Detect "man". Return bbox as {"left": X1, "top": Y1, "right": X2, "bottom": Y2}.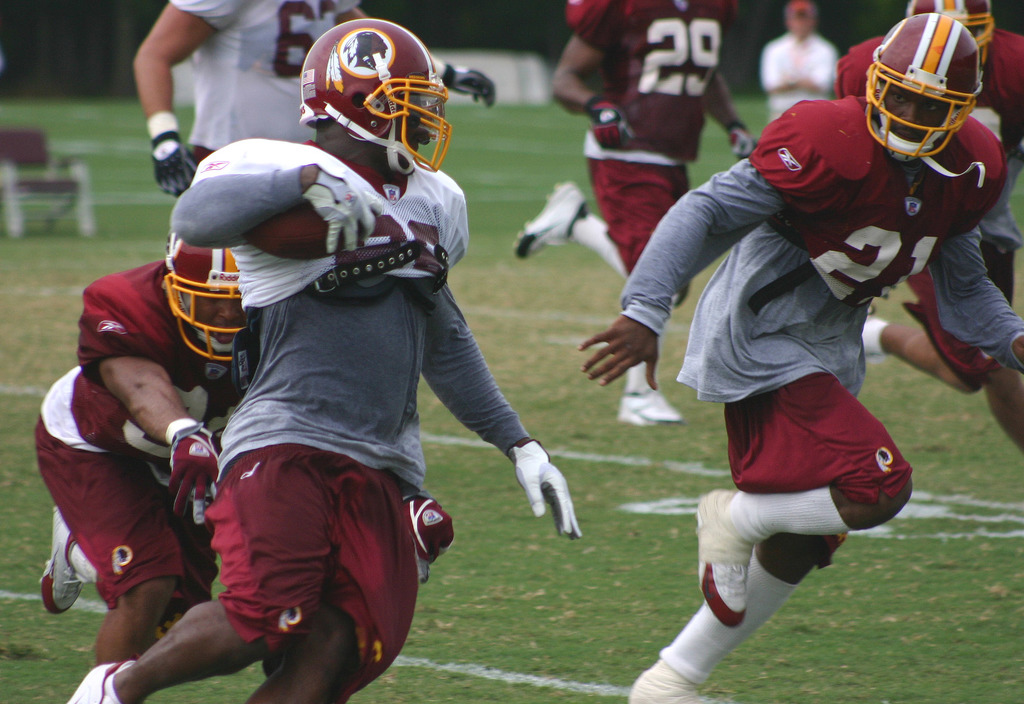
{"left": 826, "top": 0, "right": 1023, "bottom": 441}.
